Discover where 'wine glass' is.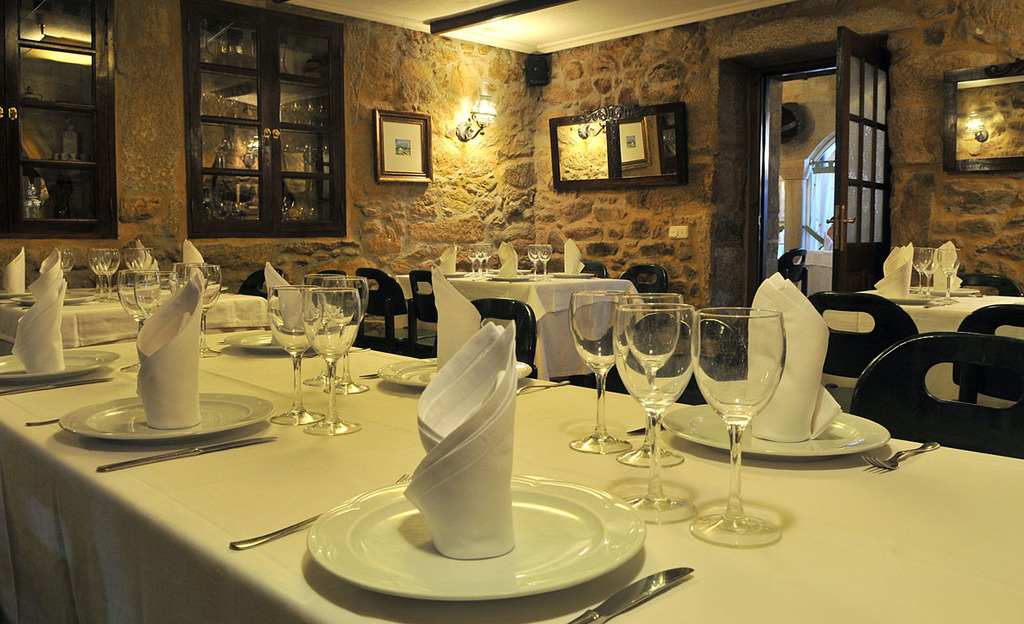
Discovered at [left=55, top=244, right=74, bottom=276].
